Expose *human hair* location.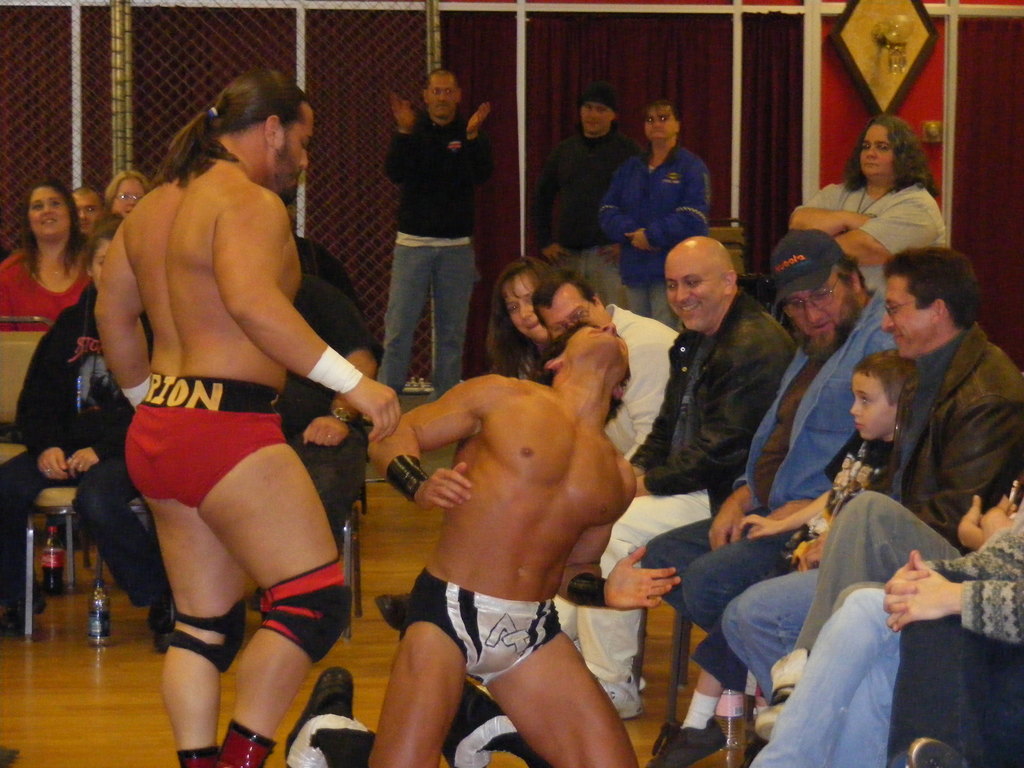
Exposed at (480, 255, 557, 378).
